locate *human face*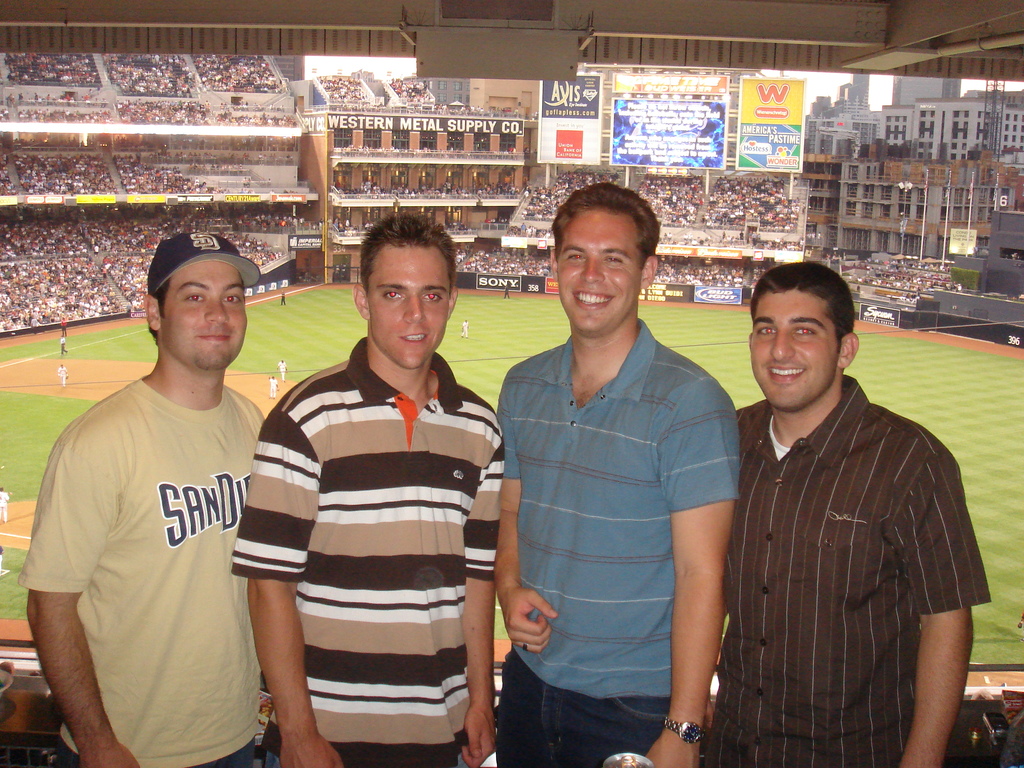
locate(365, 246, 448, 368)
